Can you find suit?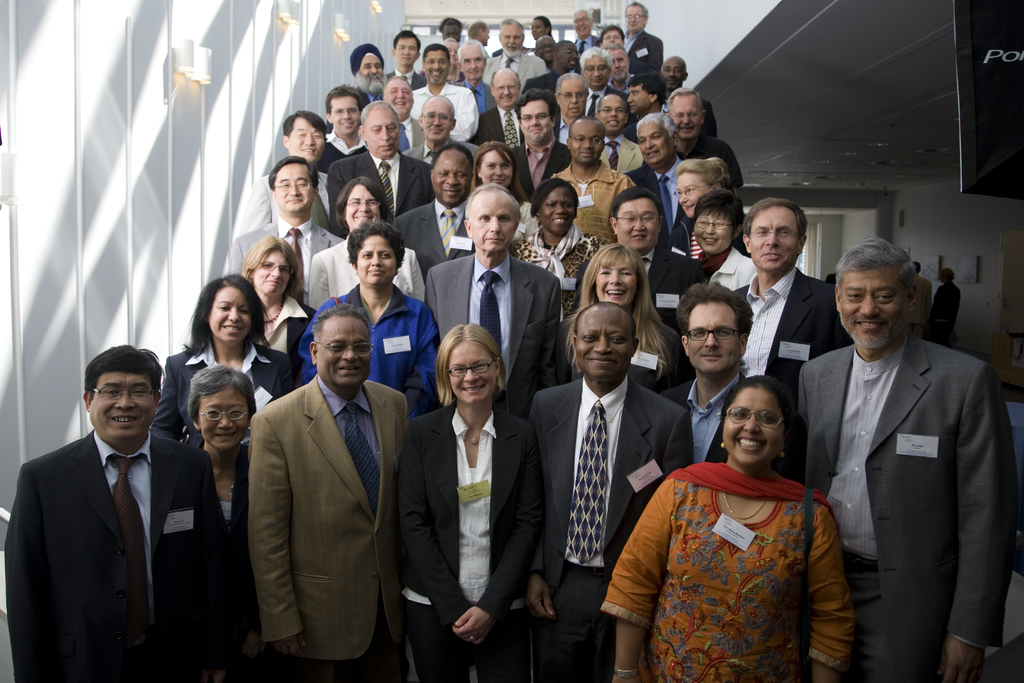
Yes, bounding box: l=696, t=245, r=762, b=290.
